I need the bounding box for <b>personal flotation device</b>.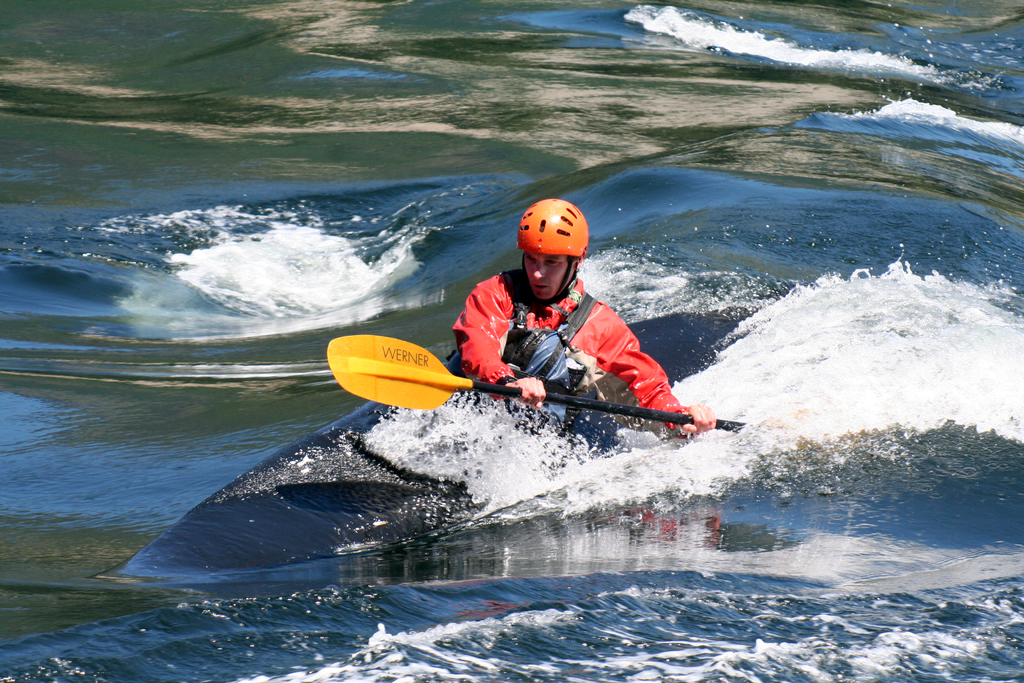
Here it is: {"x1": 437, "y1": 265, "x2": 564, "y2": 458}.
